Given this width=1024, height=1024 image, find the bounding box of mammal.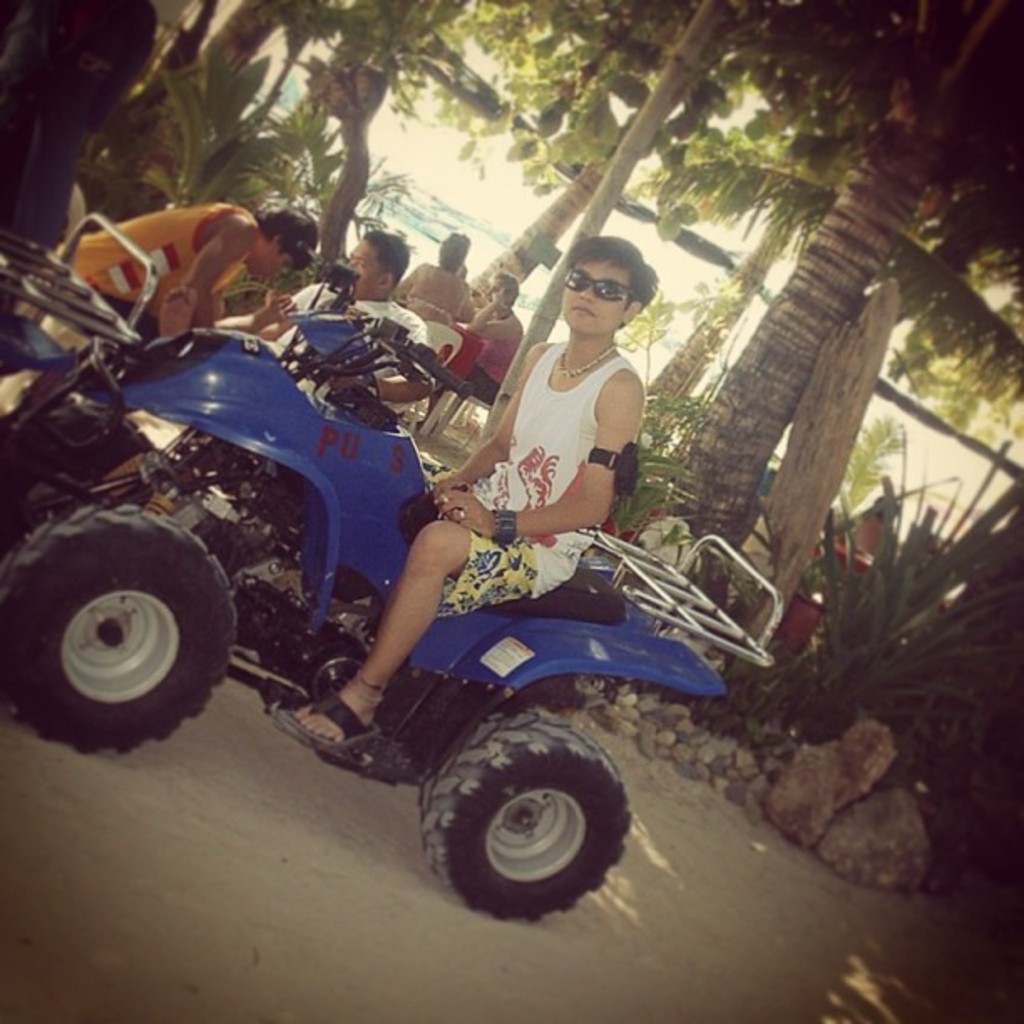
Rect(77, 199, 318, 348).
